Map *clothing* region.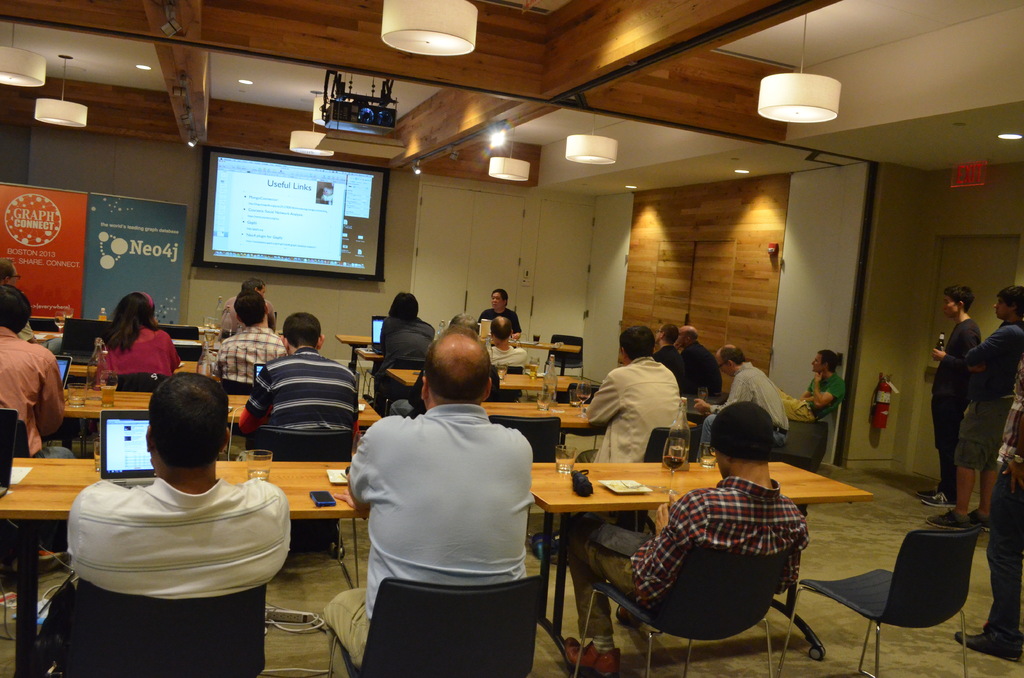
Mapped to <bbox>0, 319, 77, 457</bbox>.
